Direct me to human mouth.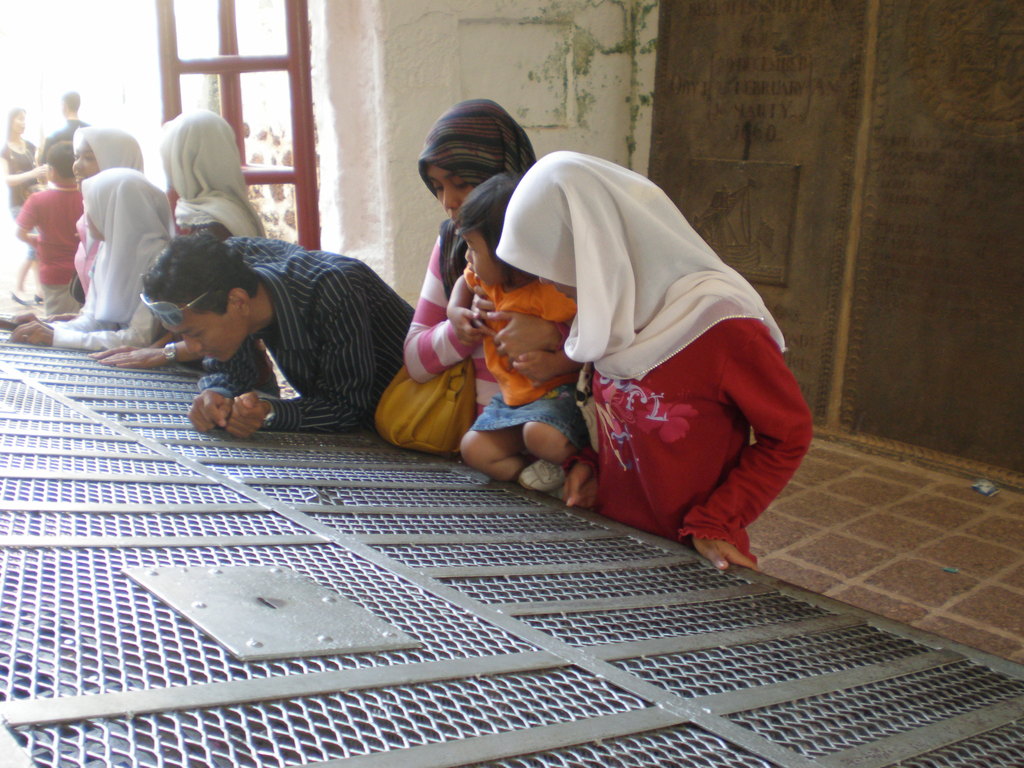
Direction: 72, 168, 87, 188.
